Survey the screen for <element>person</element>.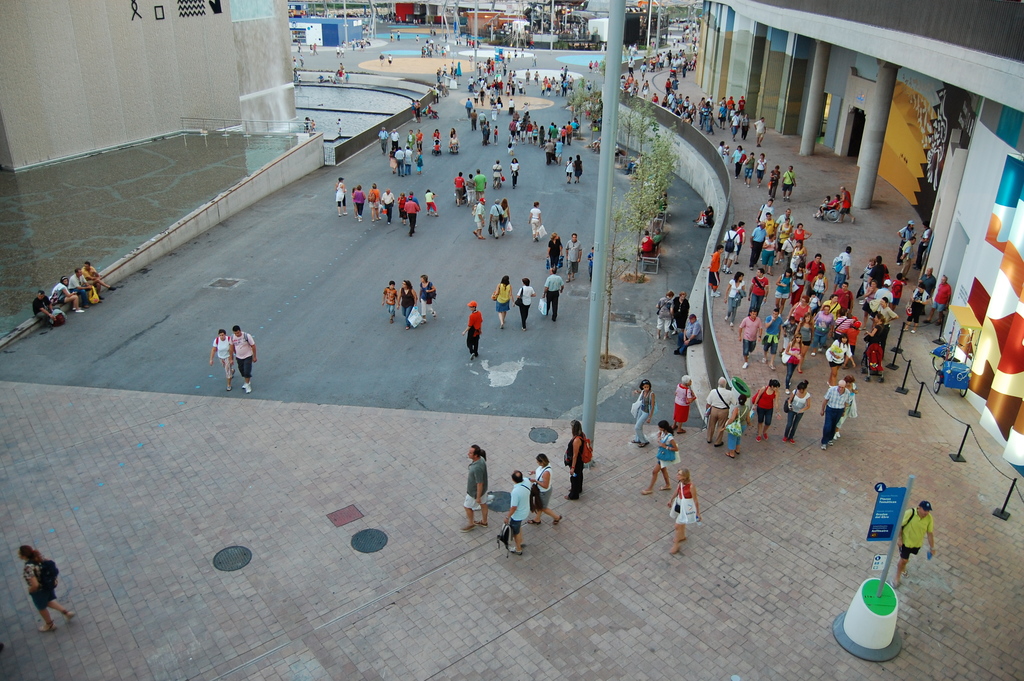
Survey found: bbox(507, 156, 521, 193).
